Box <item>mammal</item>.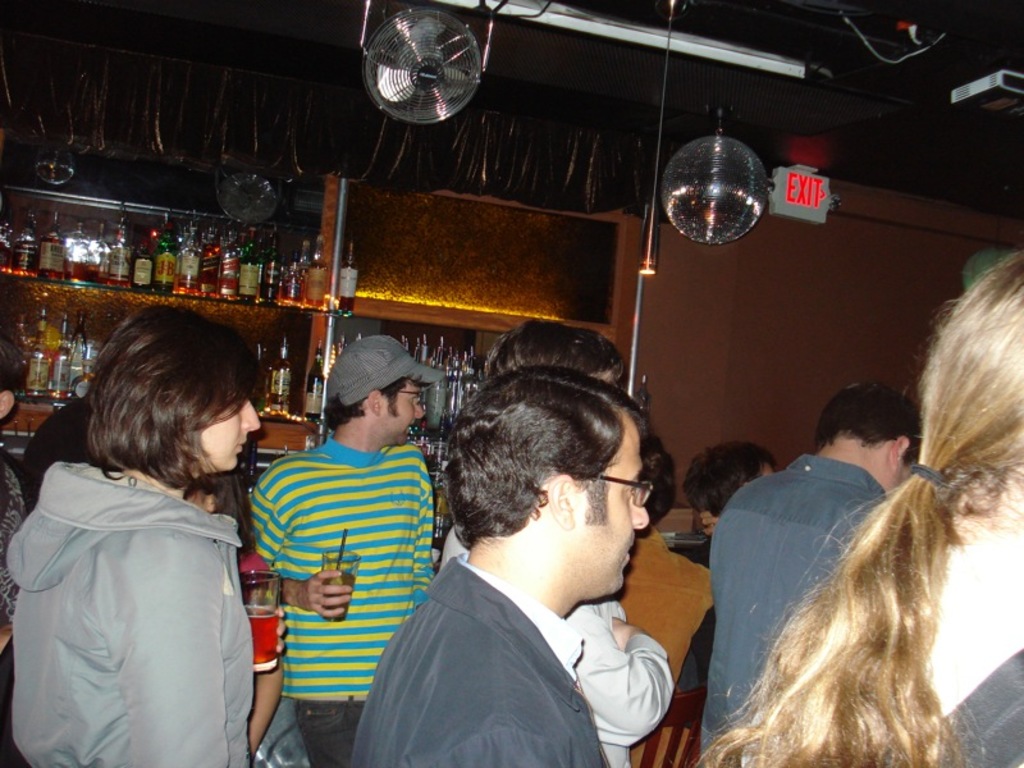
x1=438, y1=316, x2=676, y2=767.
